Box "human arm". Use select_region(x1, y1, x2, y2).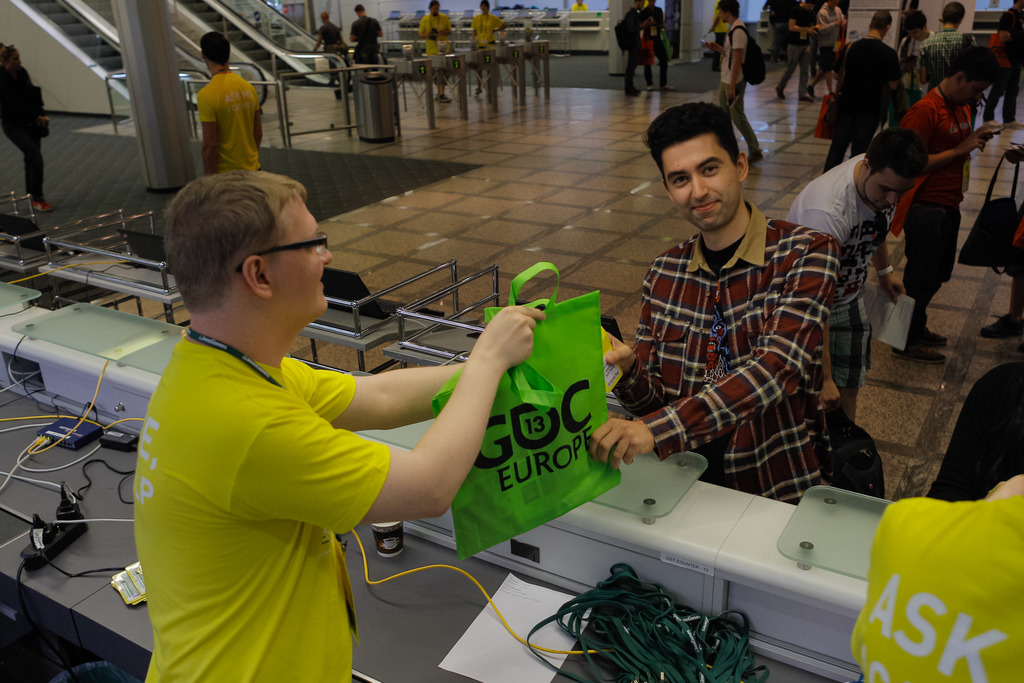
select_region(838, 10, 849, 26).
